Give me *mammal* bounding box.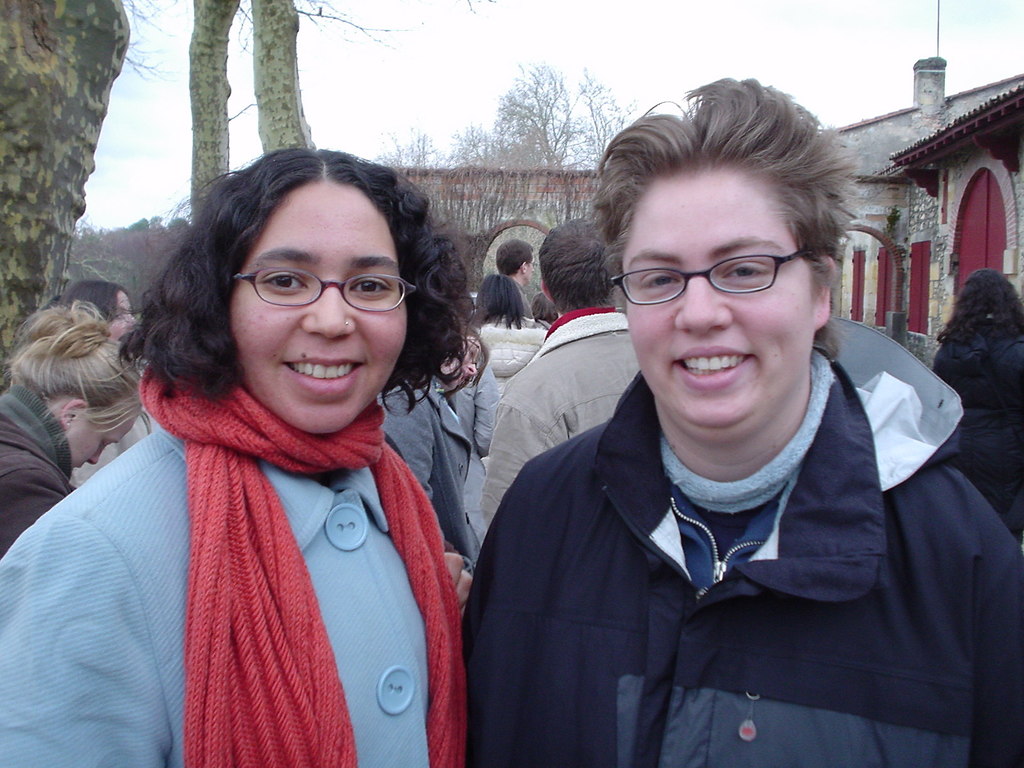
bbox(436, 322, 507, 453).
